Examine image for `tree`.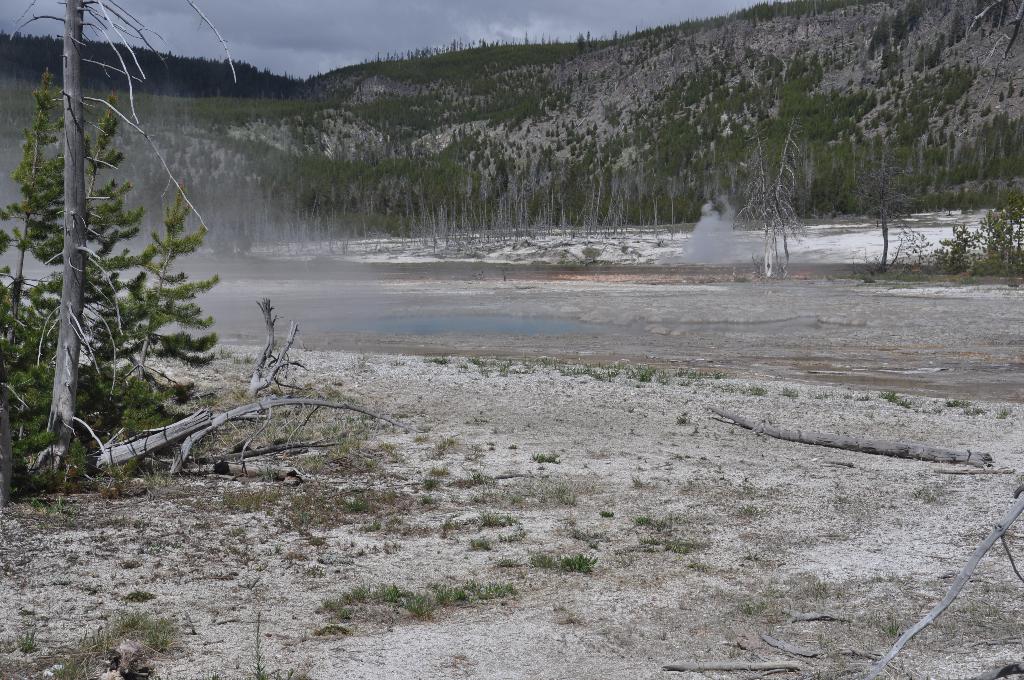
Examination result: 0 66 86 416.
